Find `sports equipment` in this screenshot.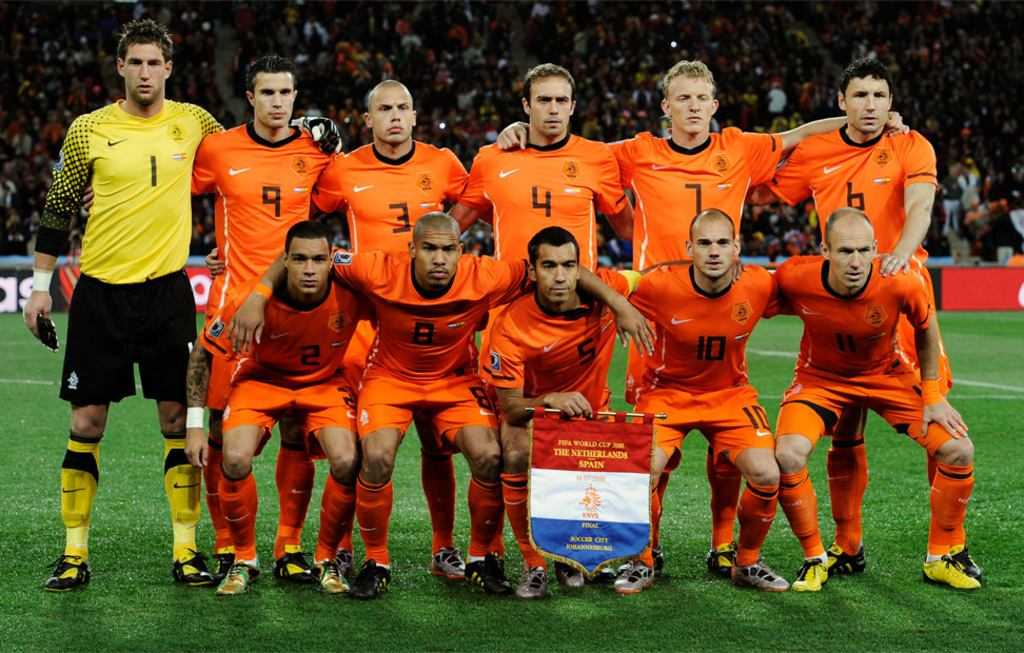
The bounding box for `sports equipment` is bbox(792, 568, 828, 593).
